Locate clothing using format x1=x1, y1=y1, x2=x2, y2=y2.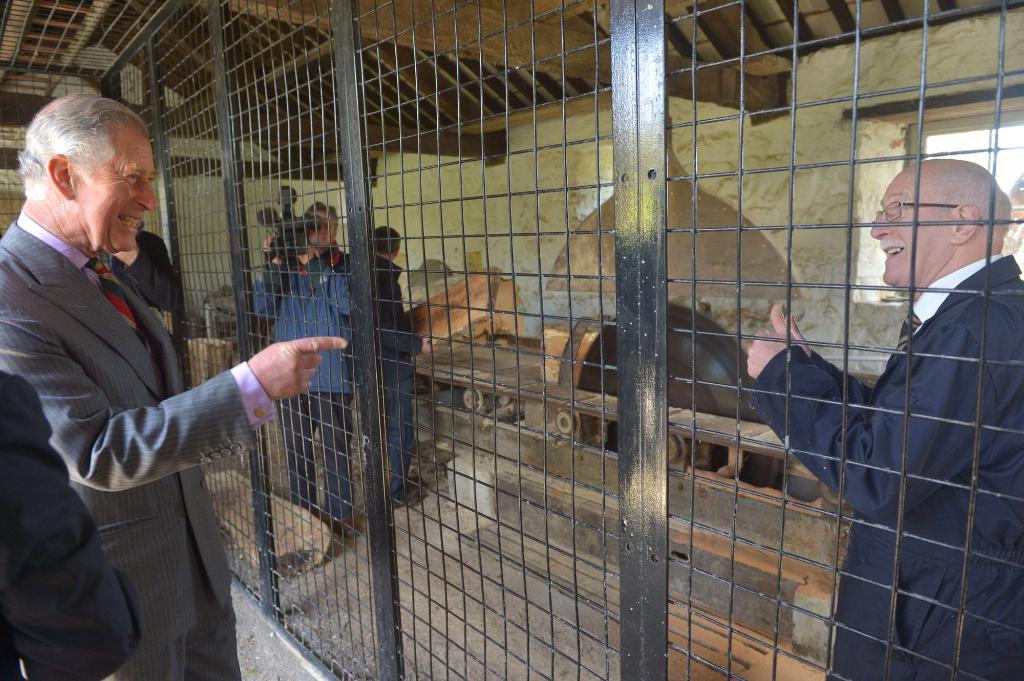
x1=844, y1=188, x2=1012, y2=676.
